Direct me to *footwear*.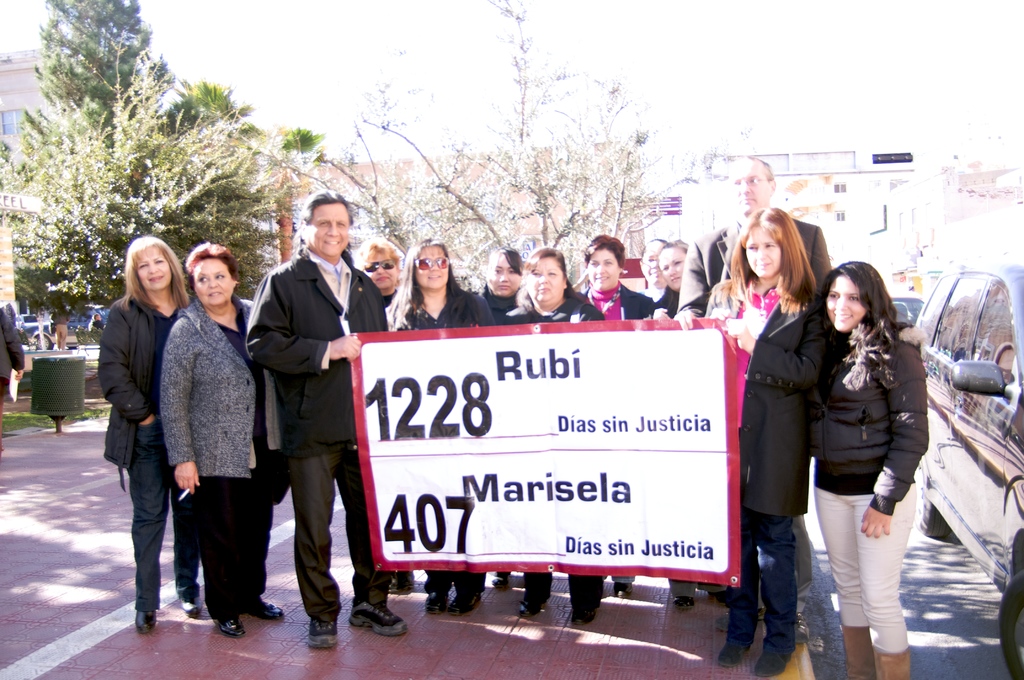
Direction: [447,584,485,616].
